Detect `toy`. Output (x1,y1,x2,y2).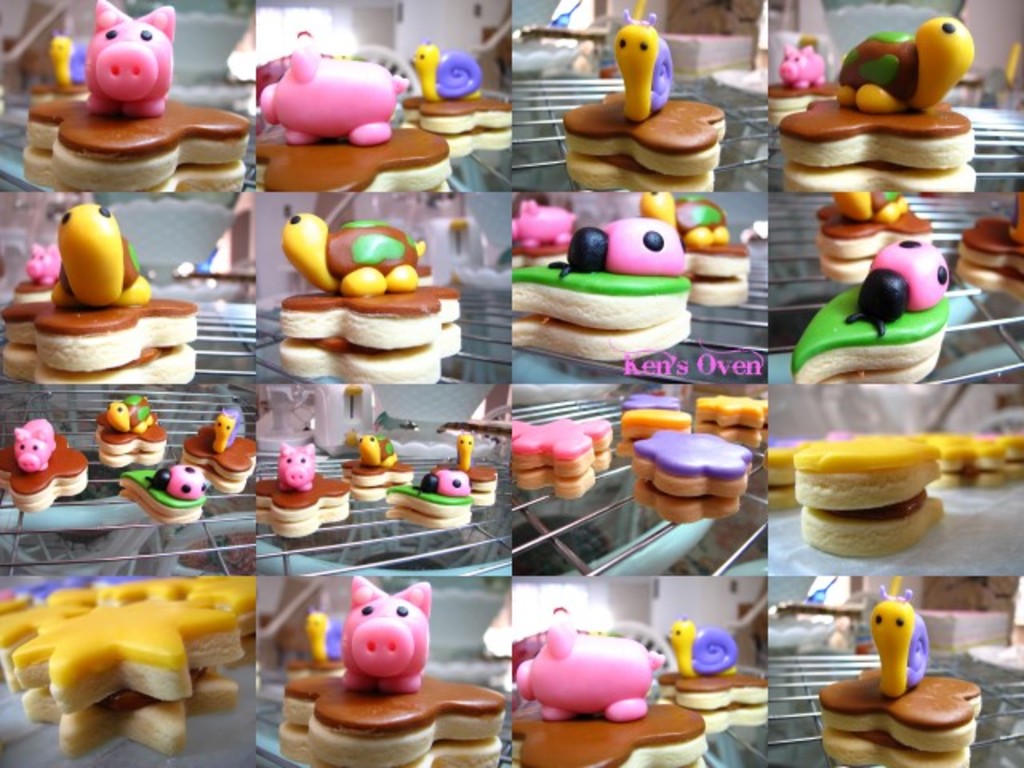
(814,579,990,766).
